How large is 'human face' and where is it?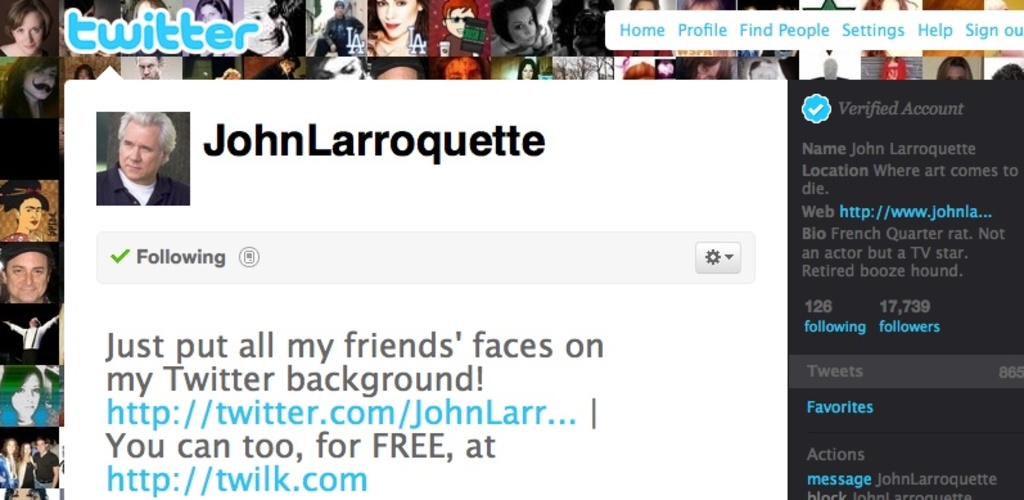
Bounding box: [left=0, top=252, right=49, bottom=305].
